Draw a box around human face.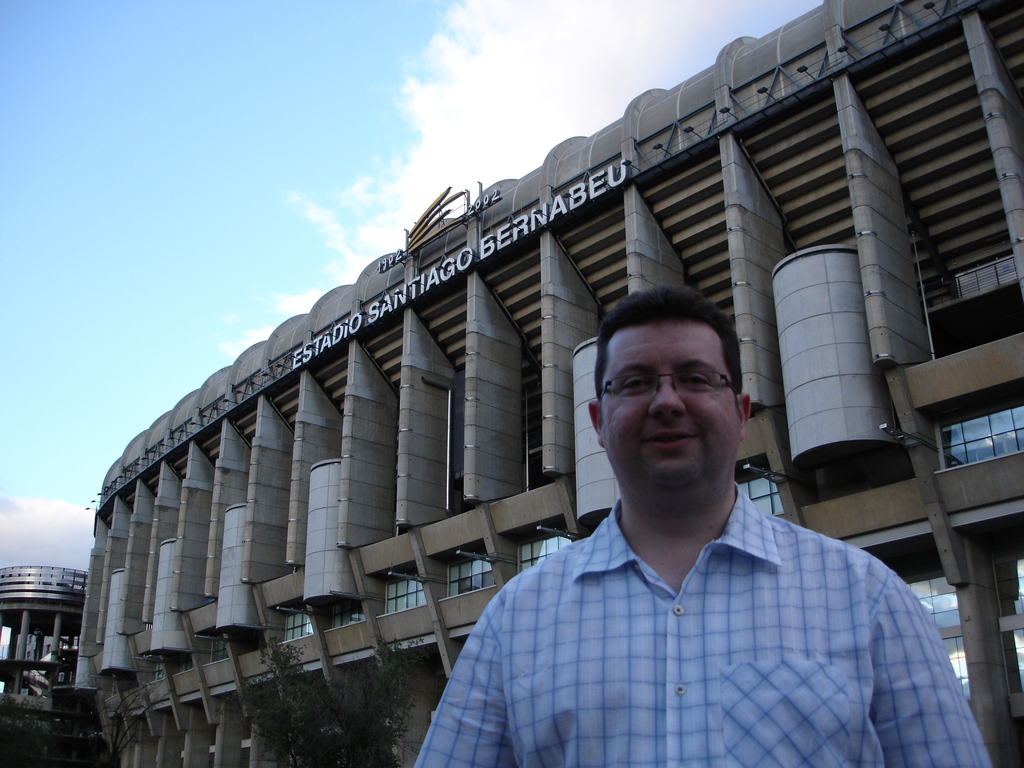
595, 320, 743, 481.
